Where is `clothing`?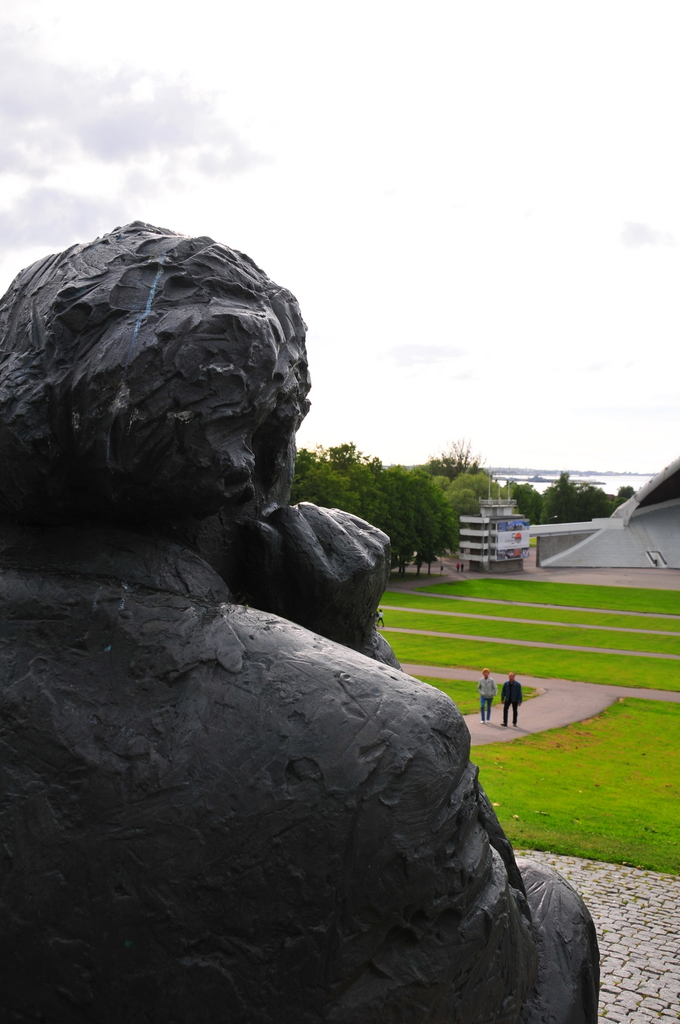
left=479, top=676, right=496, bottom=720.
